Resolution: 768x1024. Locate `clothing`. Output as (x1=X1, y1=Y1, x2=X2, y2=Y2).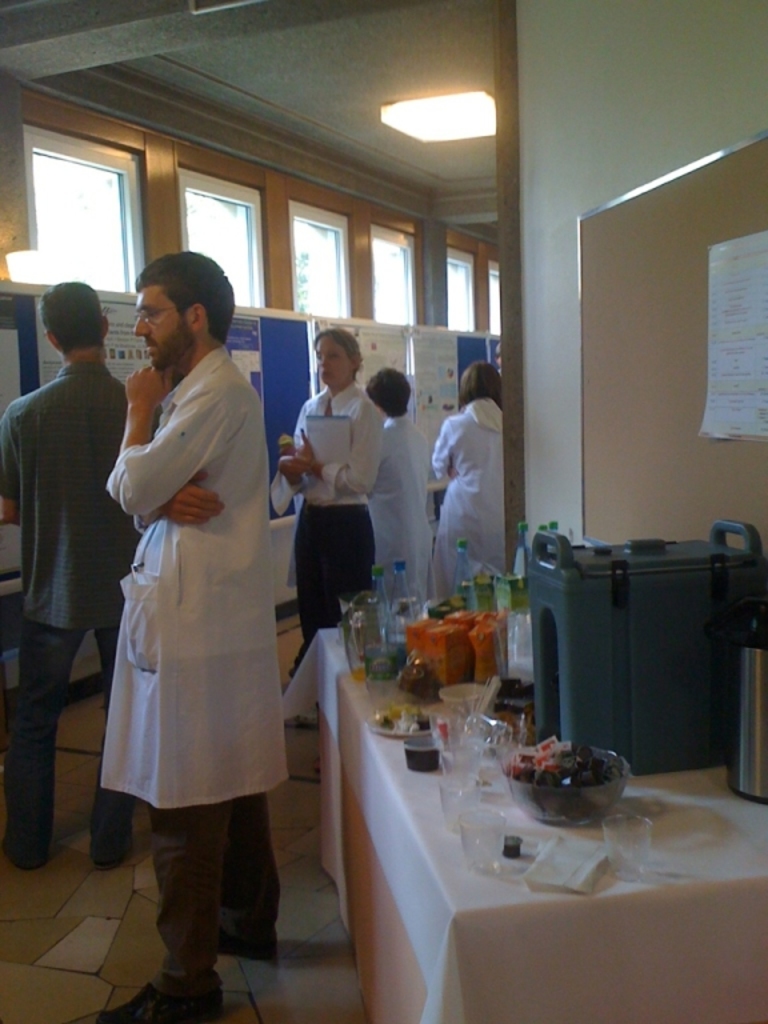
(x1=429, y1=399, x2=504, y2=595).
